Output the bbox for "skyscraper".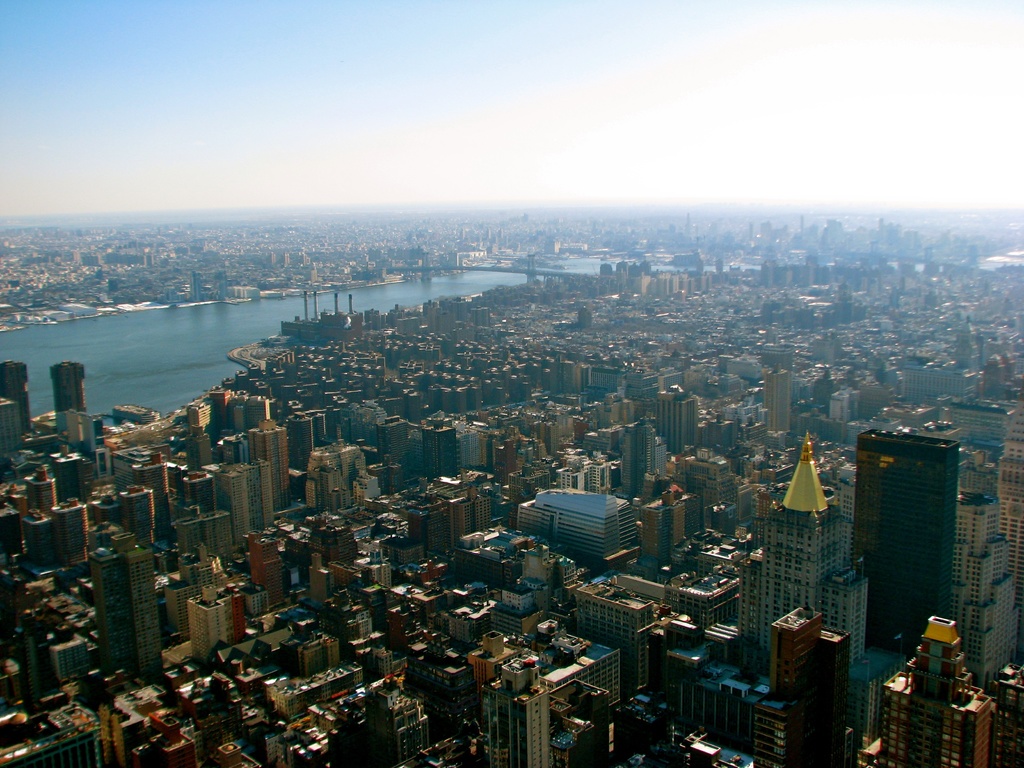
select_region(552, 458, 584, 492).
